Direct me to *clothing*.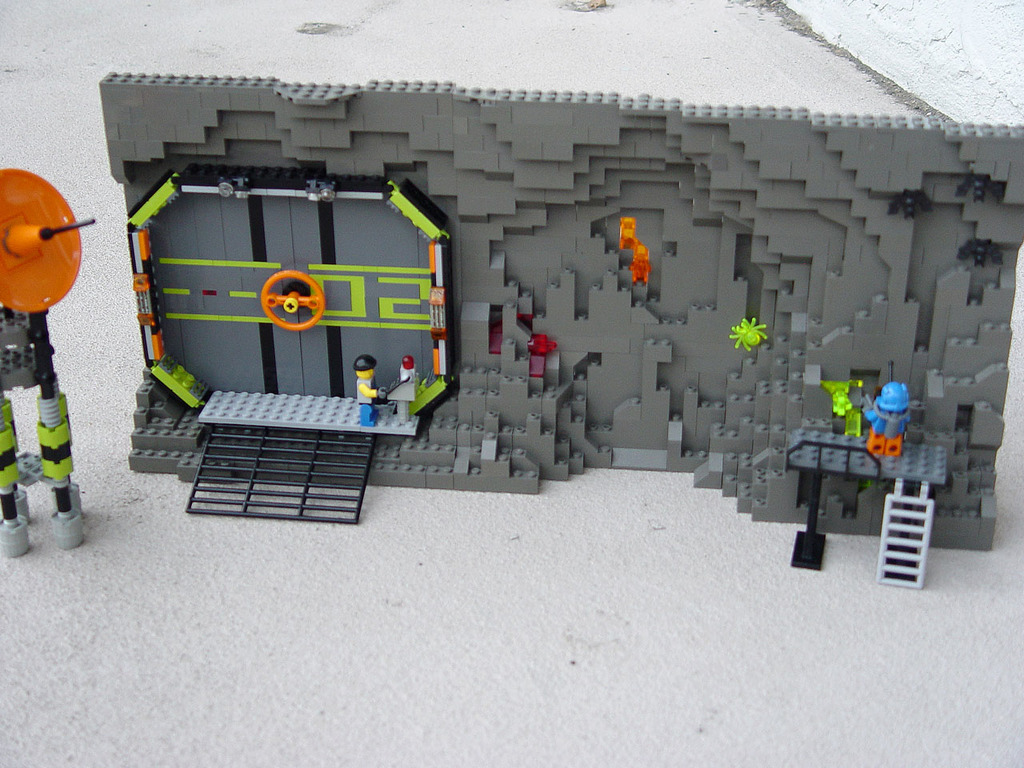
Direction: BBox(866, 378, 914, 462).
